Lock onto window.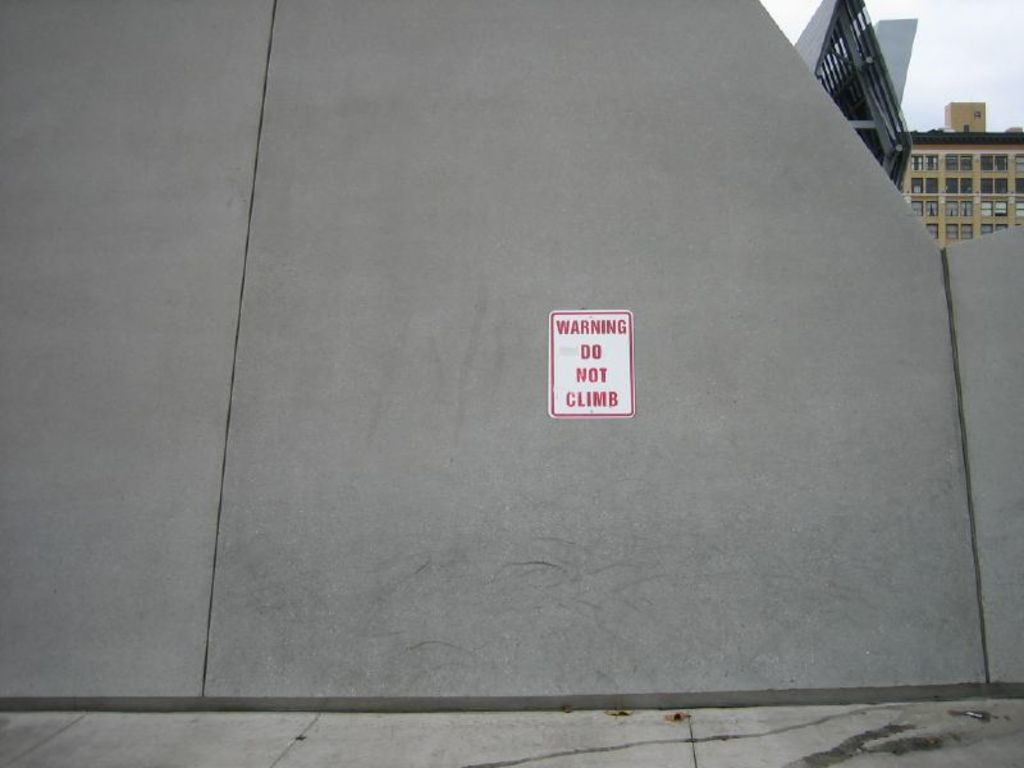
Locked: x1=957, y1=202, x2=972, y2=215.
